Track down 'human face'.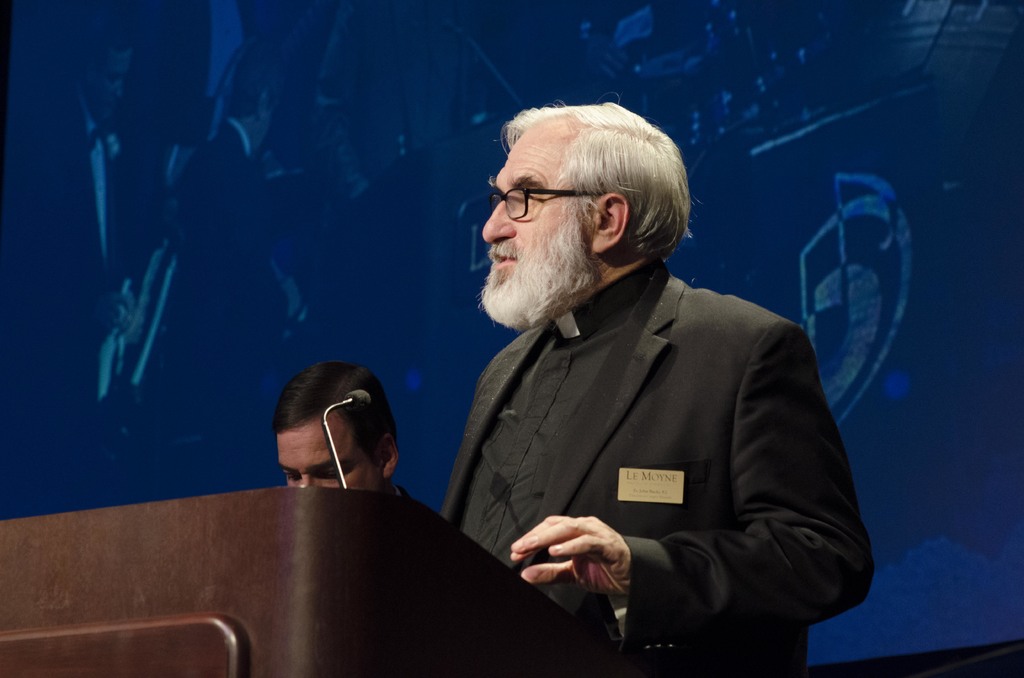
Tracked to bbox=[277, 410, 374, 494].
